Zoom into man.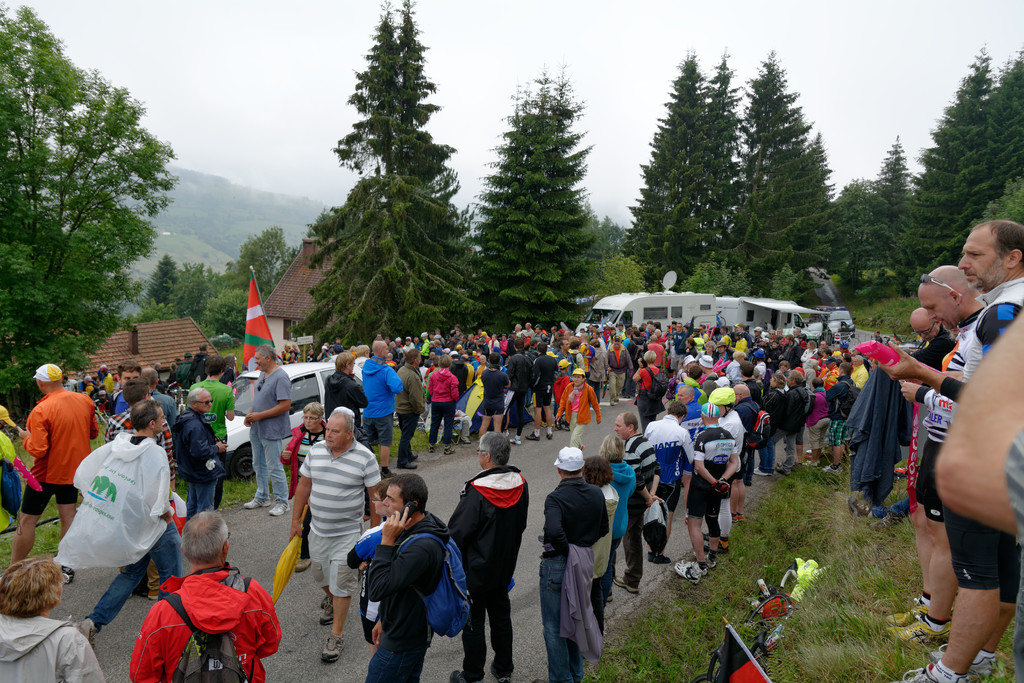
Zoom target: crop(8, 365, 99, 568).
